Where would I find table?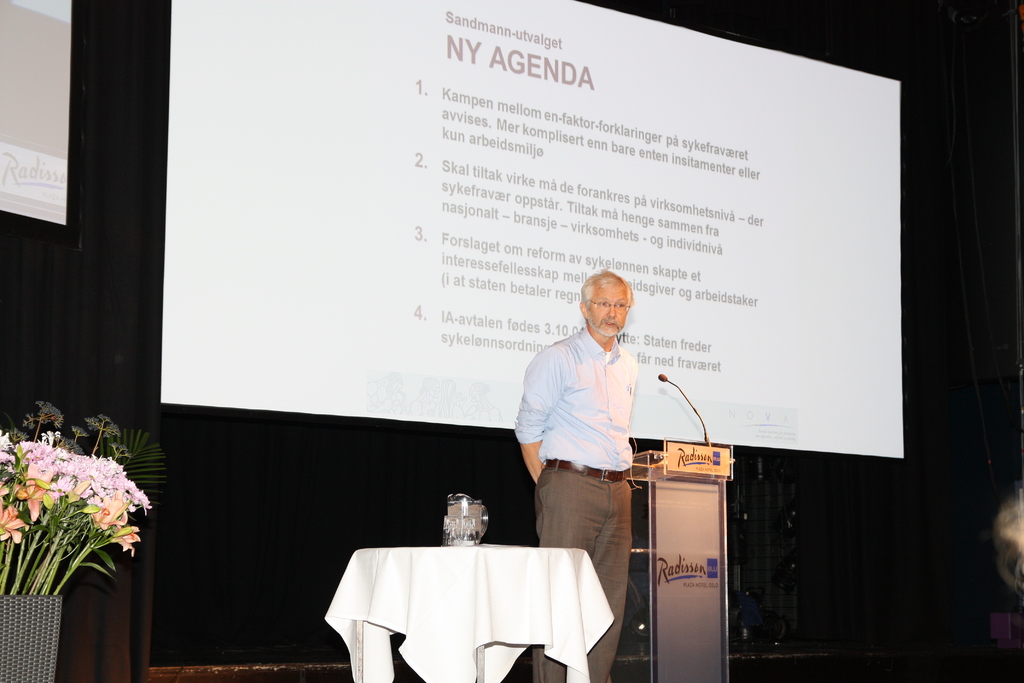
At (left=328, top=531, right=629, bottom=682).
